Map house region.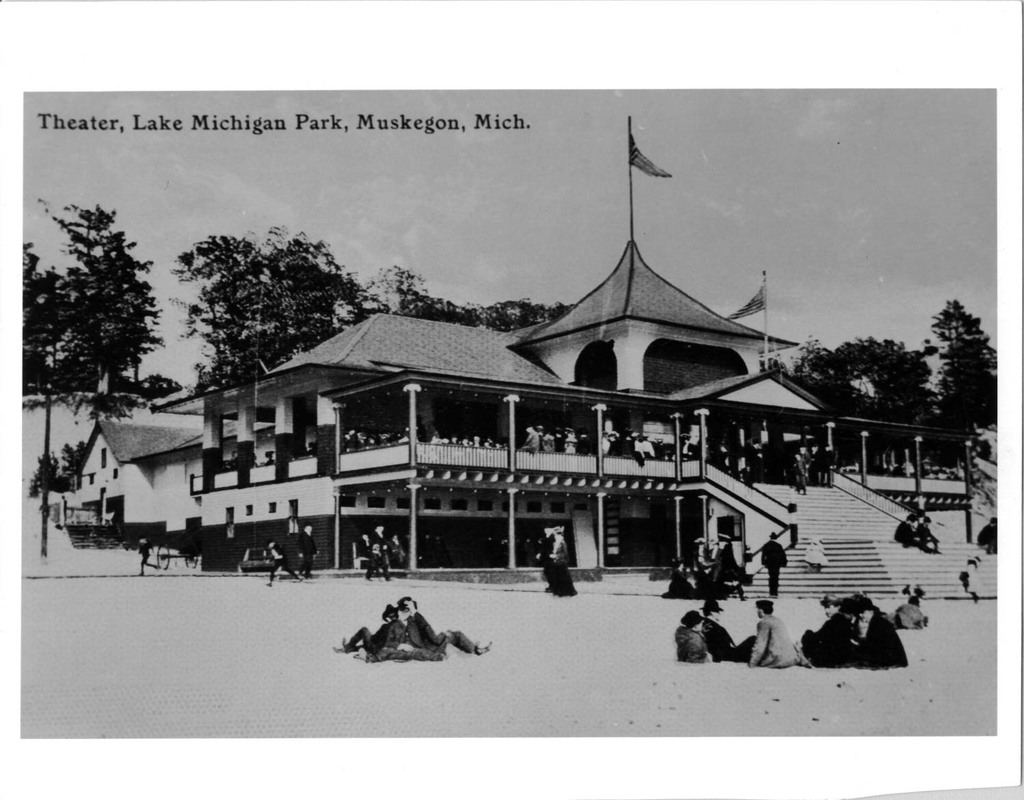
Mapped to <region>68, 237, 828, 573</region>.
